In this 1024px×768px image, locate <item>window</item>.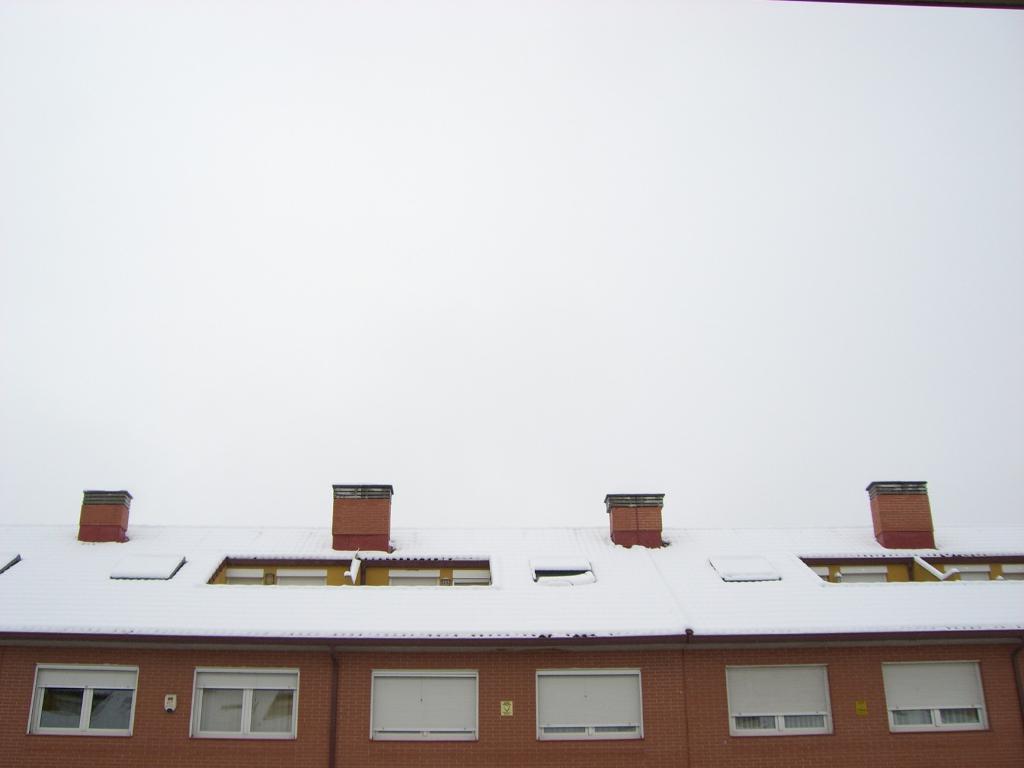
Bounding box: 534 559 596 584.
